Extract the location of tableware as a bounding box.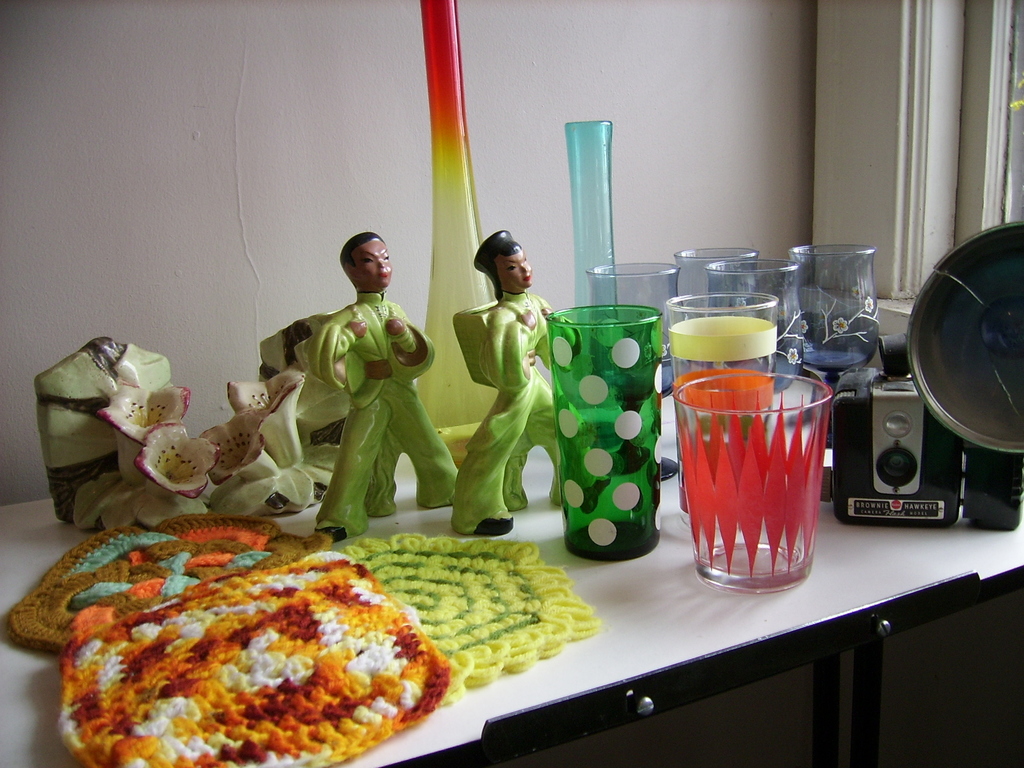
669:244:761:321.
